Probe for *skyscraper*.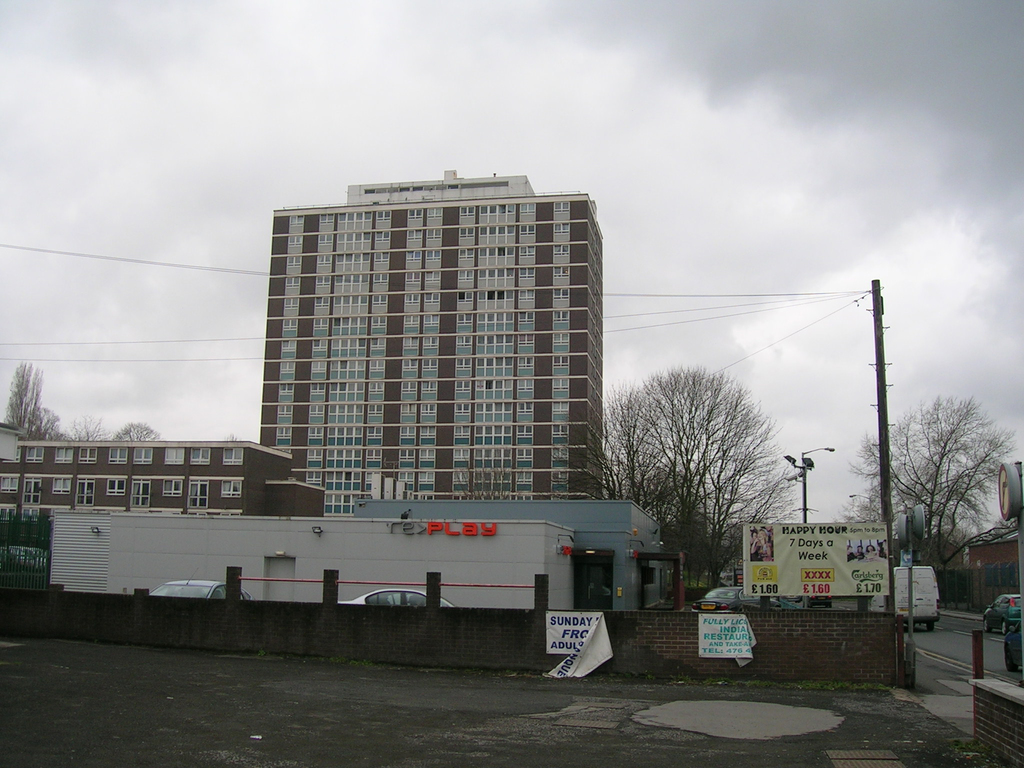
Probe result: [254,168,600,500].
